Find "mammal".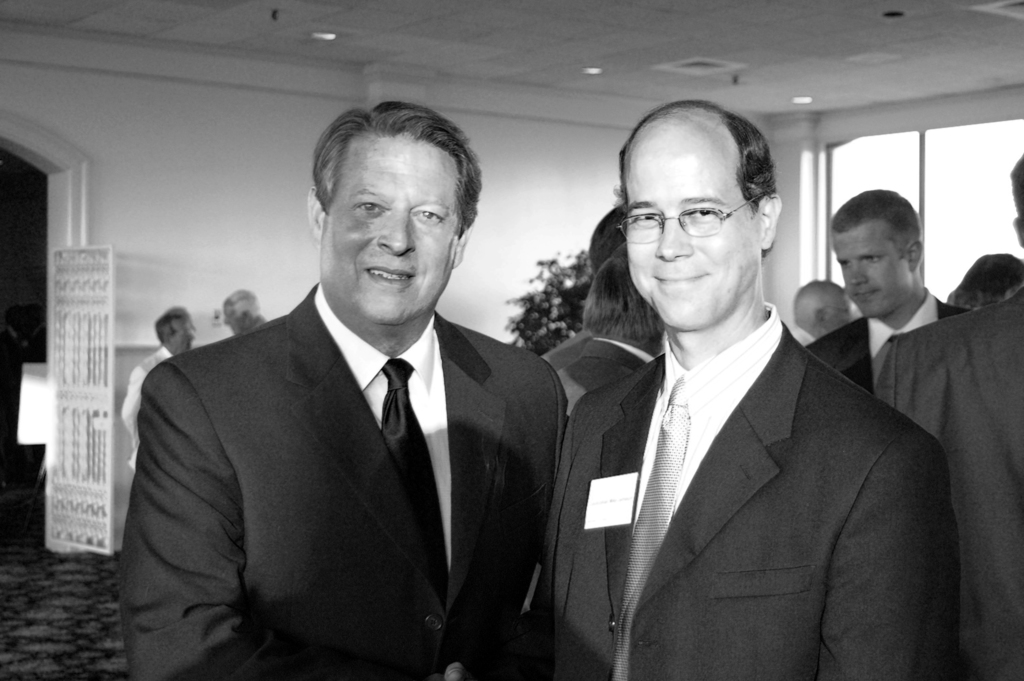
(x1=194, y1=284, x2=264, y2=347).
